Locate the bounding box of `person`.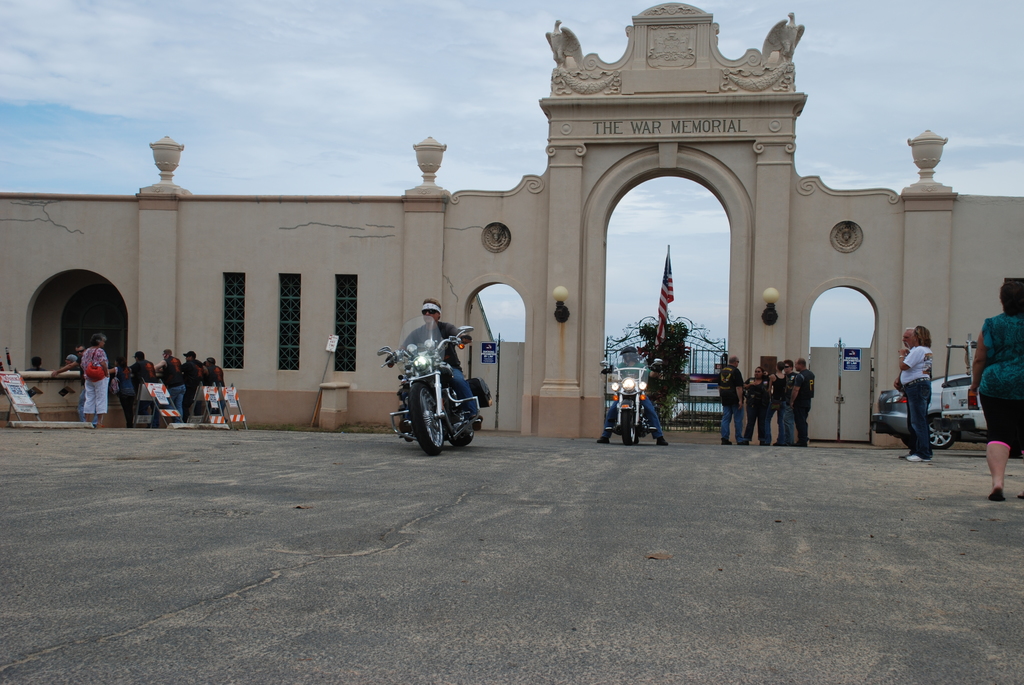
Bounding box: (left=742, top=365, right=769, bottom=440).
